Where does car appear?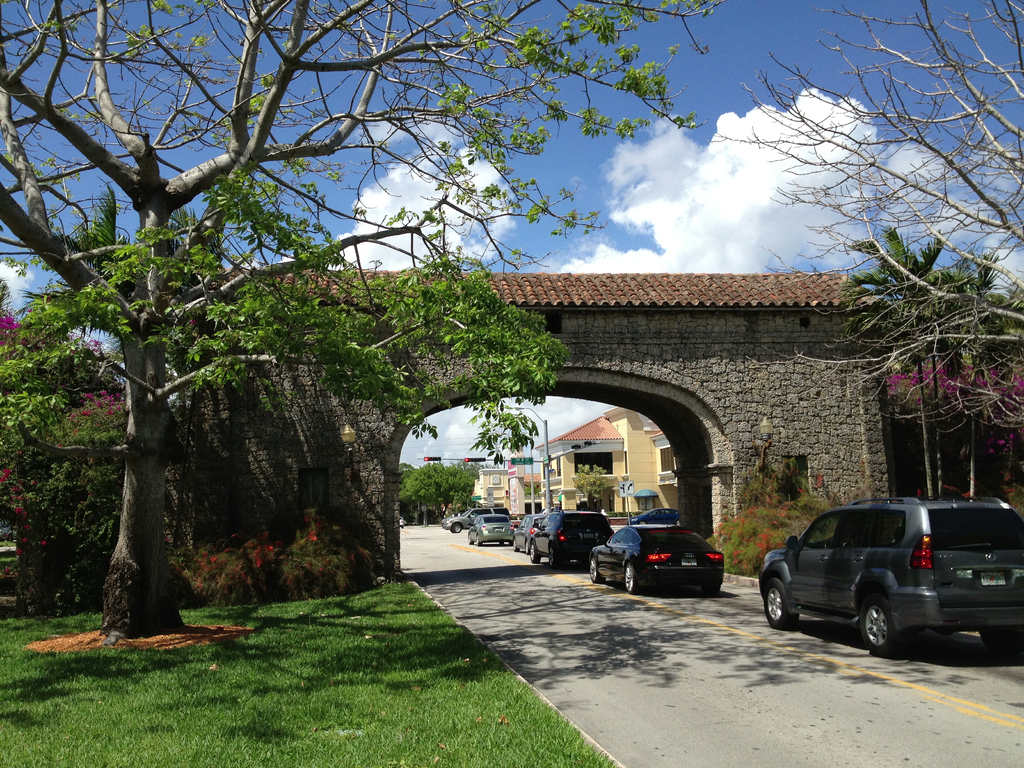
Appears at crop(589, 523, 724, 593).
